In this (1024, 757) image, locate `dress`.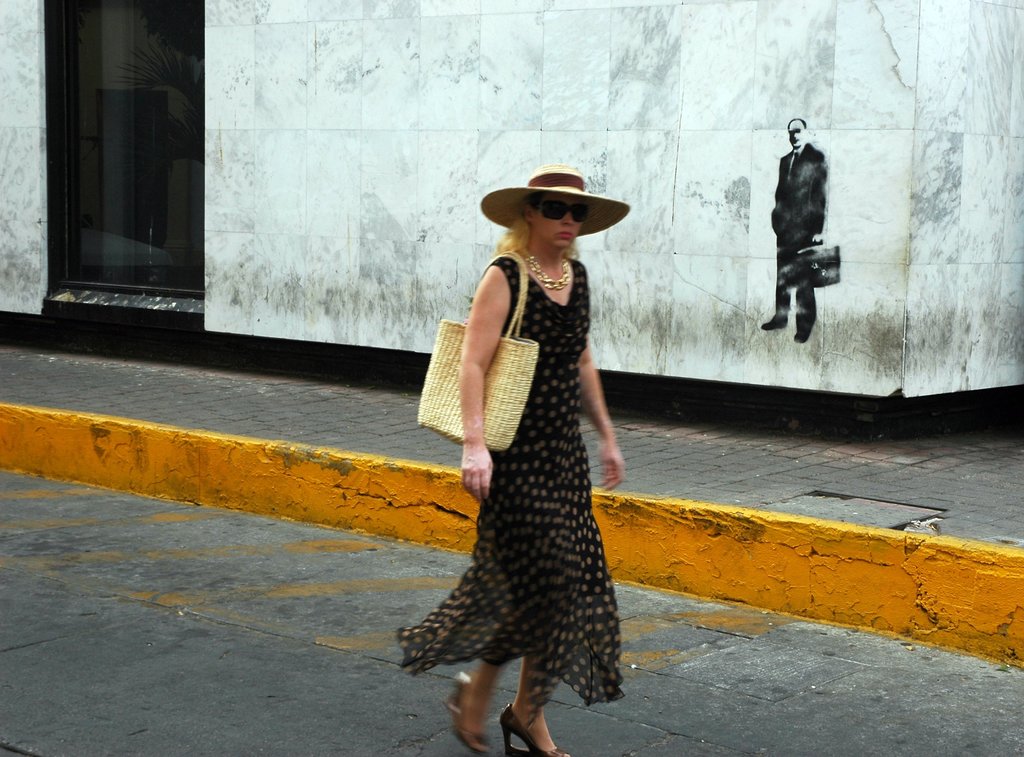
Bounding box: 390,258,627,708.
